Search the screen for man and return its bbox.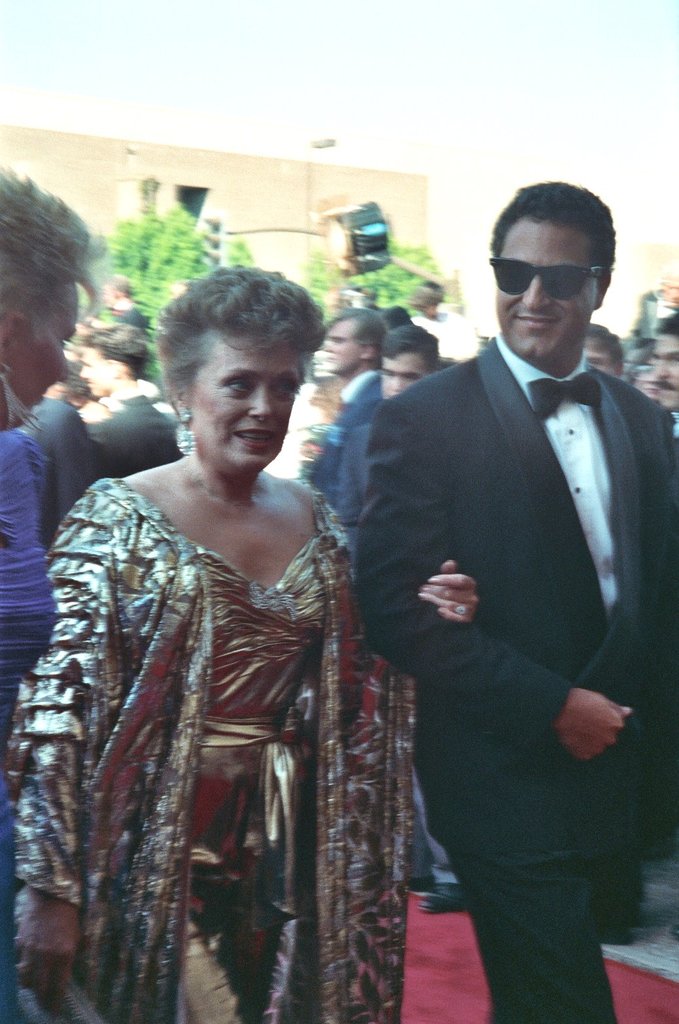
Found: <box>323,306,388,504</box>.
